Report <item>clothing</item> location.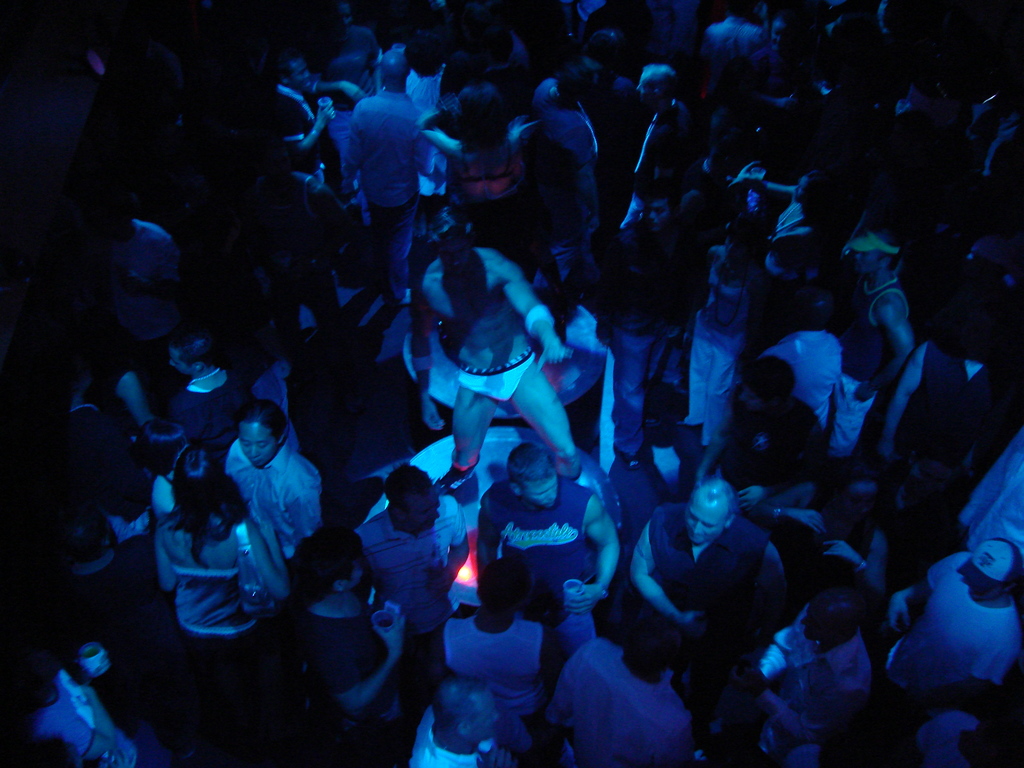
Report: box=[478, 472, 594, 617].
